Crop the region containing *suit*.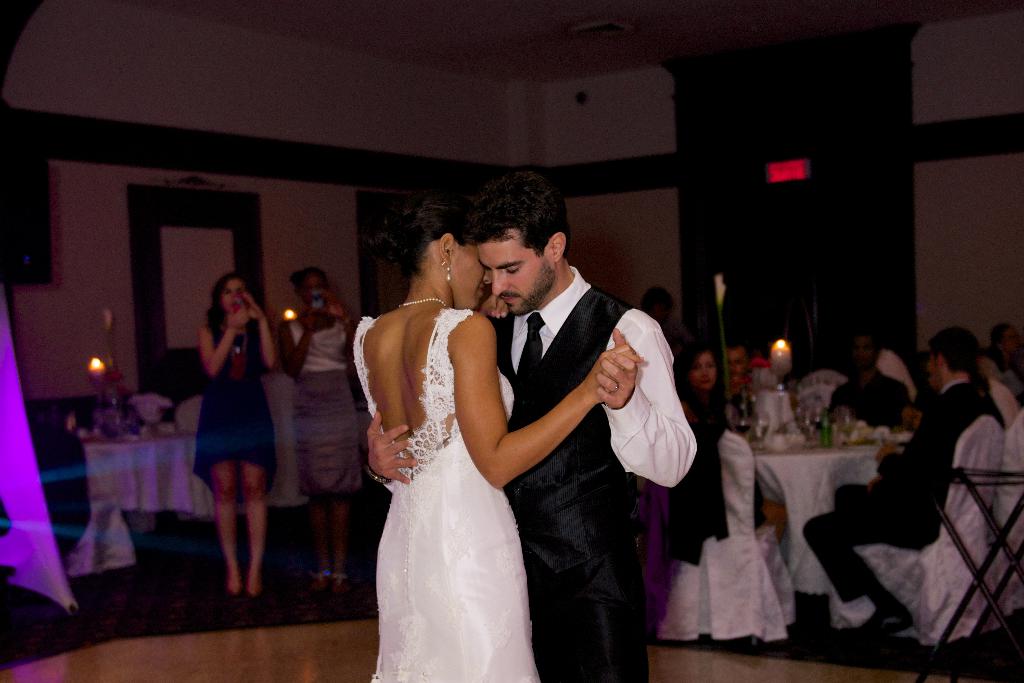
Crop region: bbox=[864, 380, 1005, 550].
